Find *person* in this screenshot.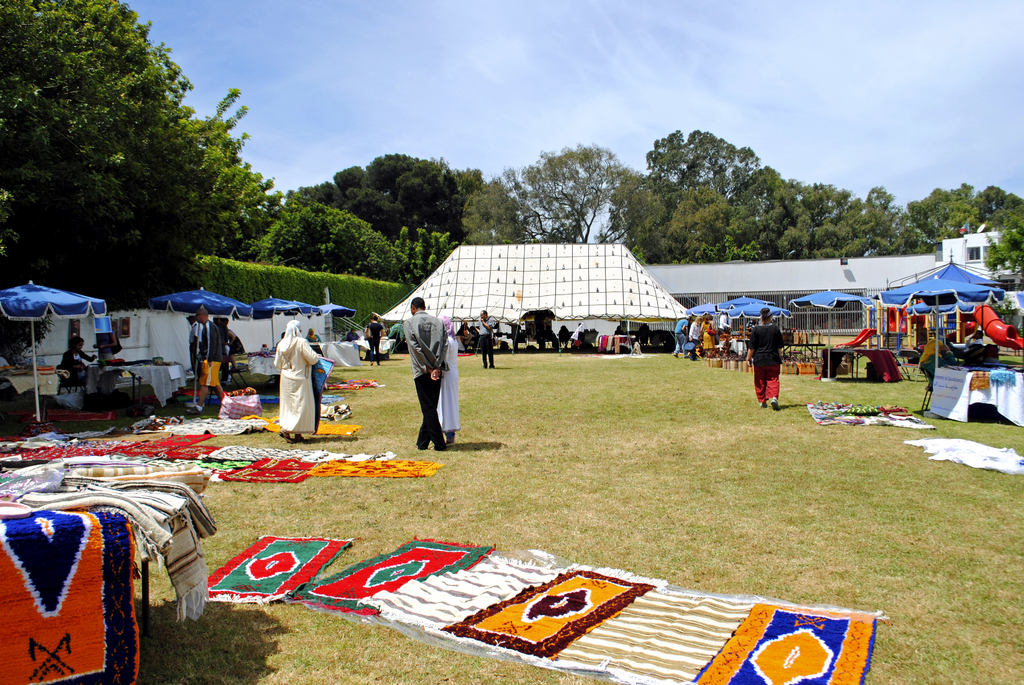
The bounding box for *person* is 366 319 381 367.
